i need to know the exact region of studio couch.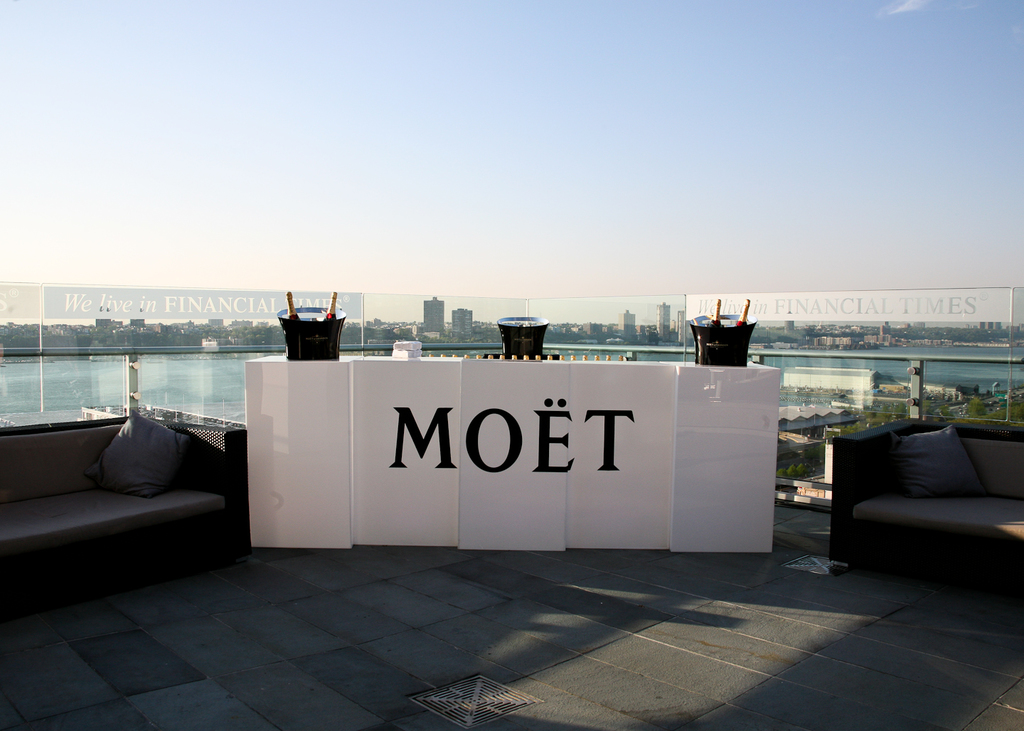
Region: (left=0, top=423, right=239, bottom=593).
